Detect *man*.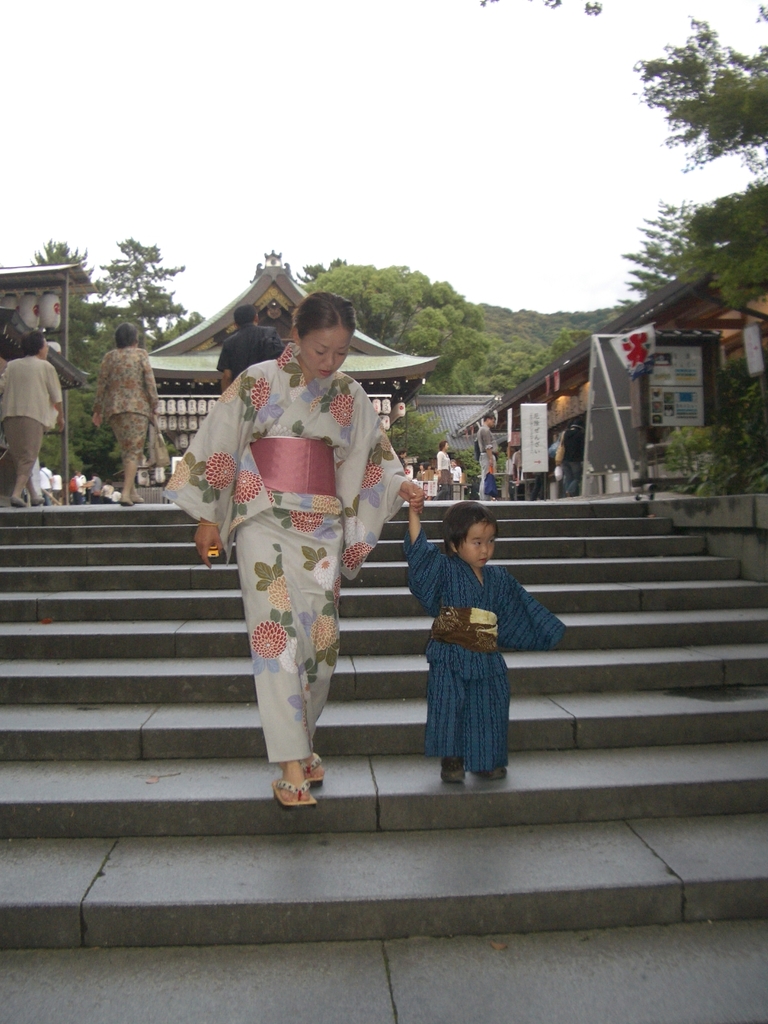
Detected at <box>476,410,495,502</box>.
